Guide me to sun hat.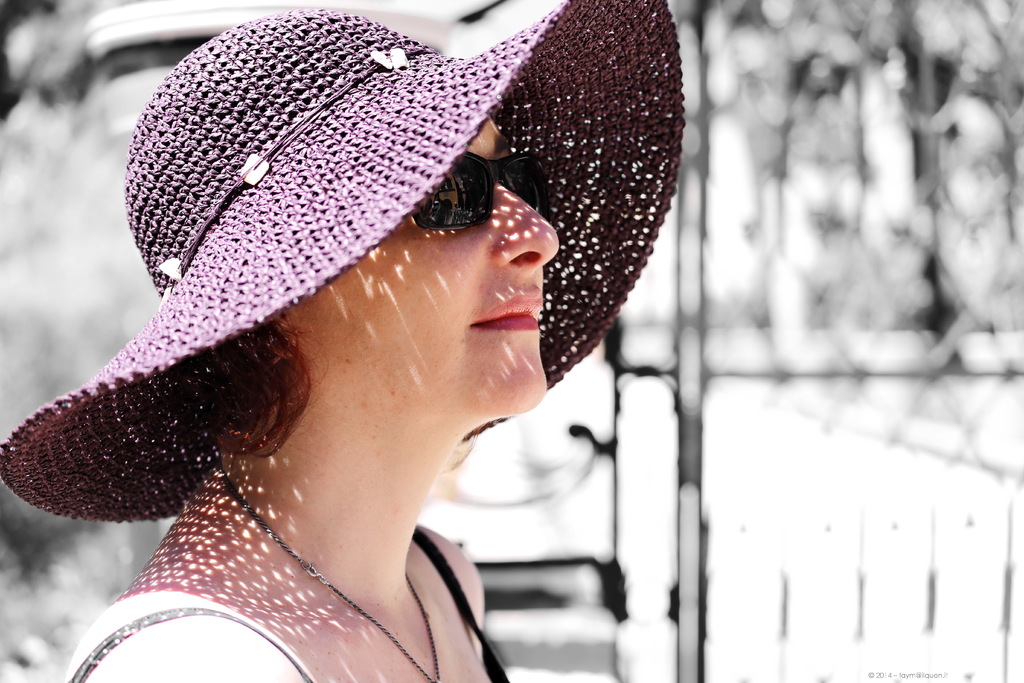
Guidance: locate(0, 0, 686, 520).
